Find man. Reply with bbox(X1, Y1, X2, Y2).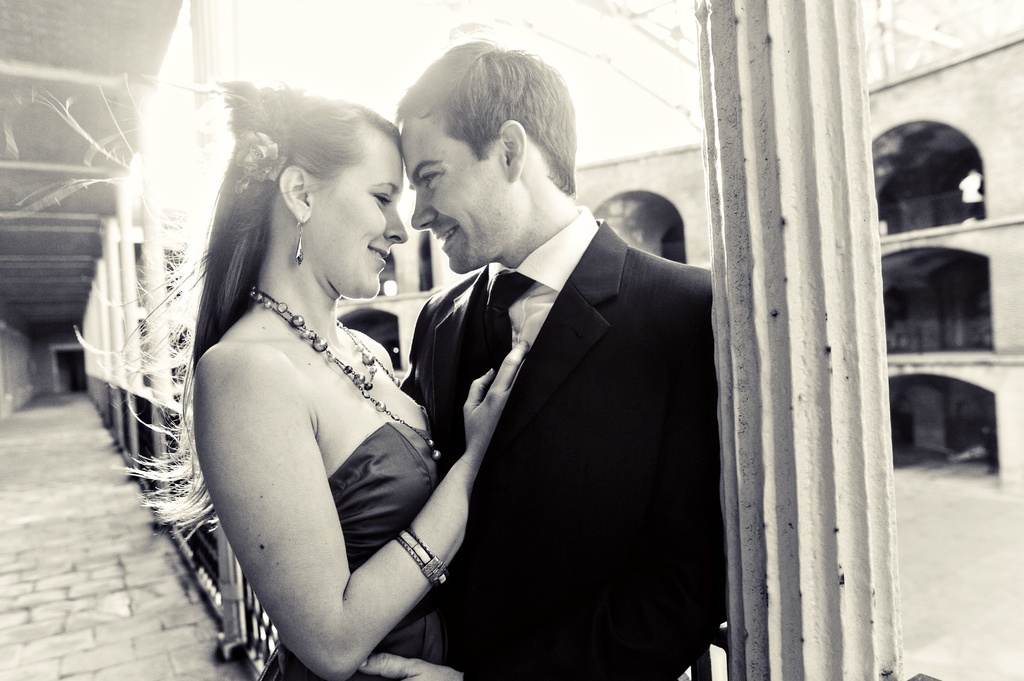
bbox(353, 42, 732, 680).
